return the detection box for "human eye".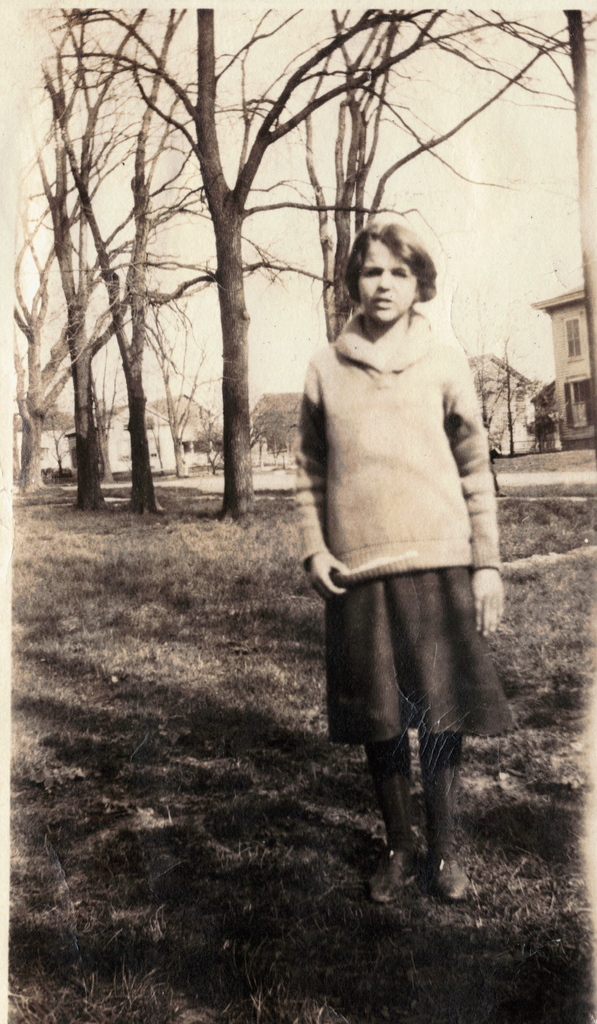
[left=390, top=266, right=408, bottom=280].
